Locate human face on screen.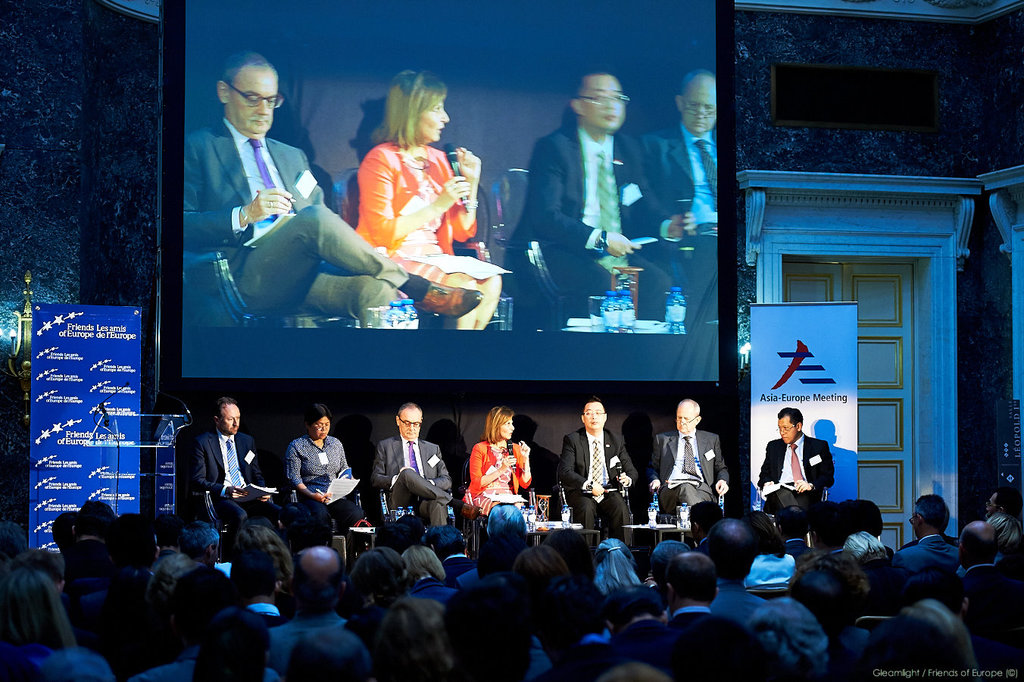
On screen at bbox=[404, 93, 445, 139].
